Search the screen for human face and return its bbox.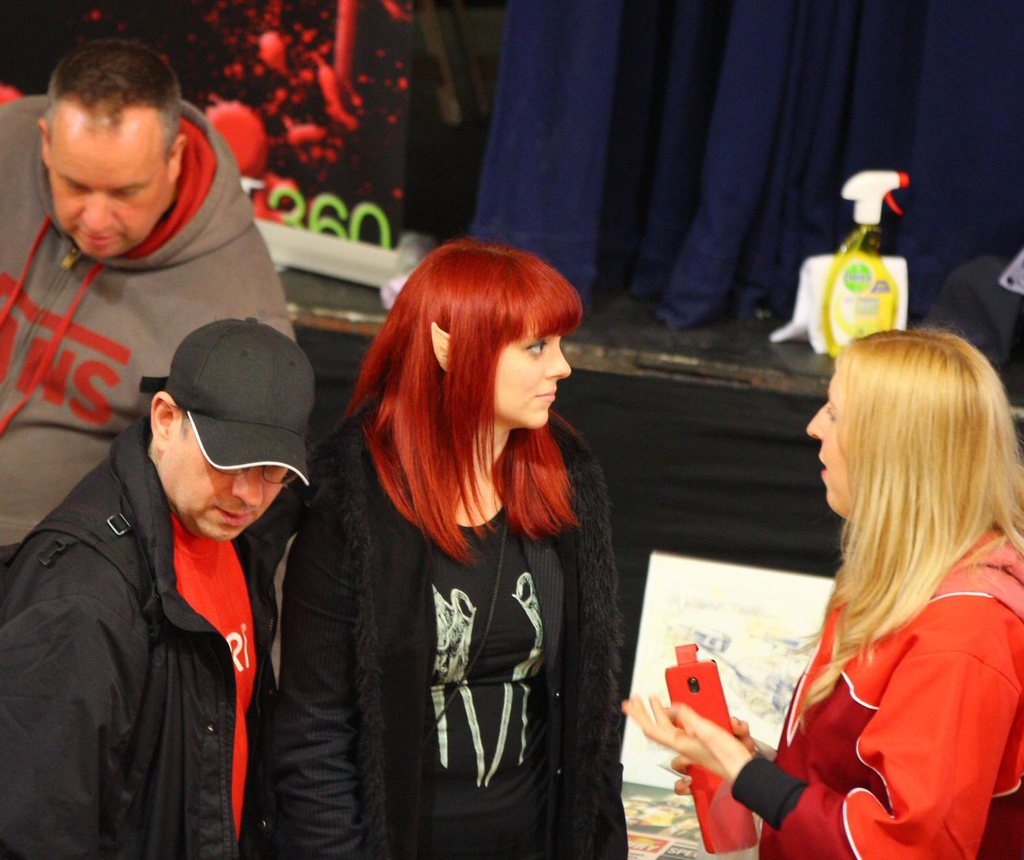
Found: detection(807, 369, 851, 518).
